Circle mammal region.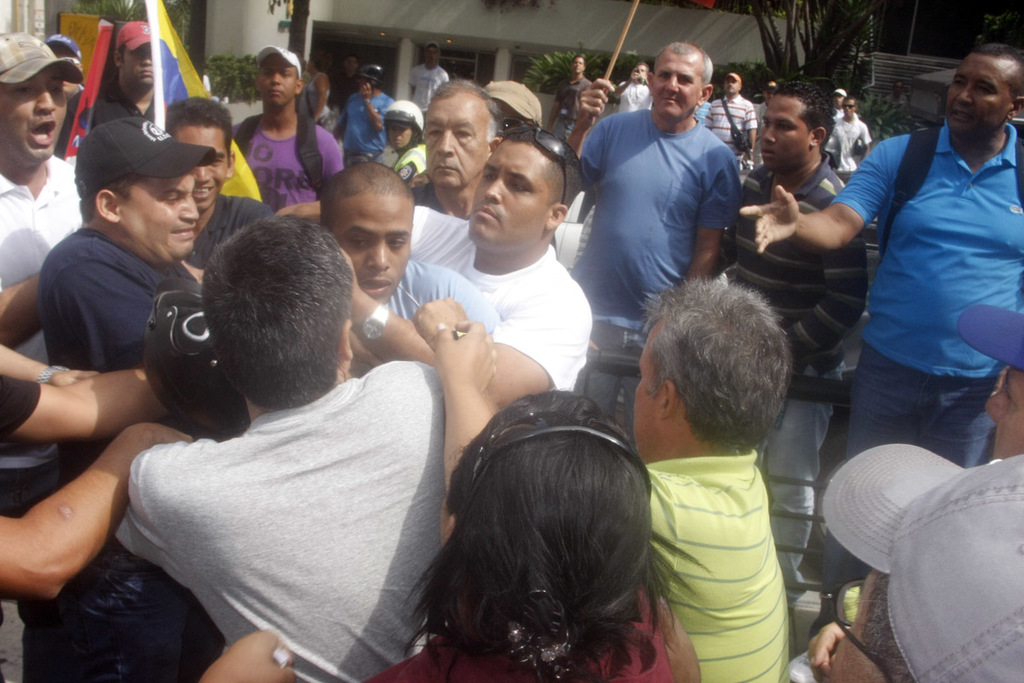
Region: 753 80 777 126.
